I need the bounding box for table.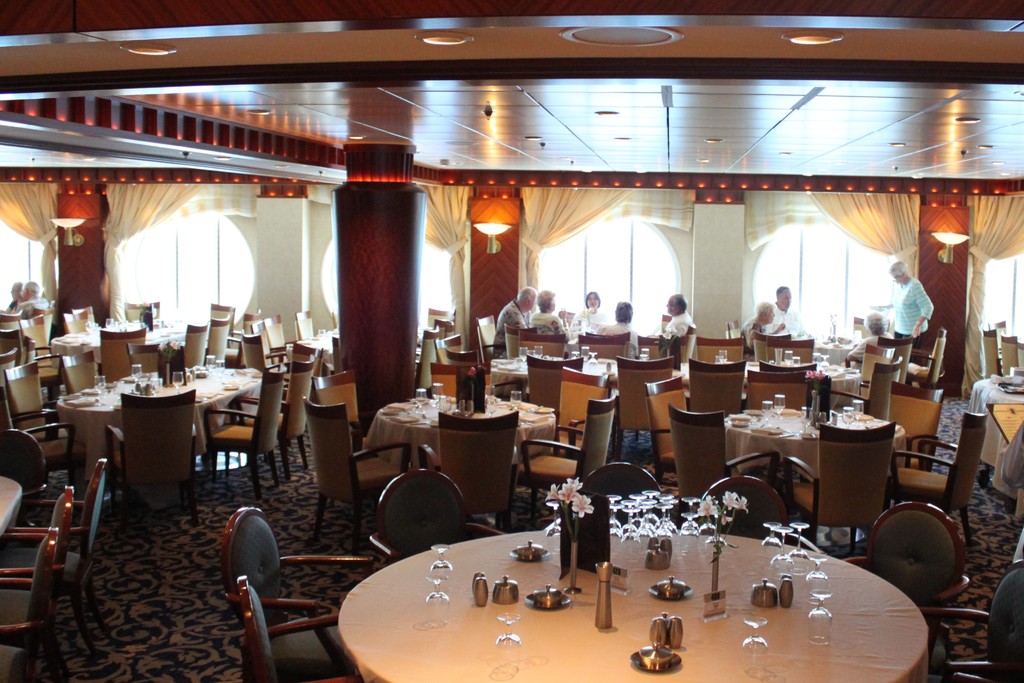
Here it is: region(963, 370, 1023, 477).
